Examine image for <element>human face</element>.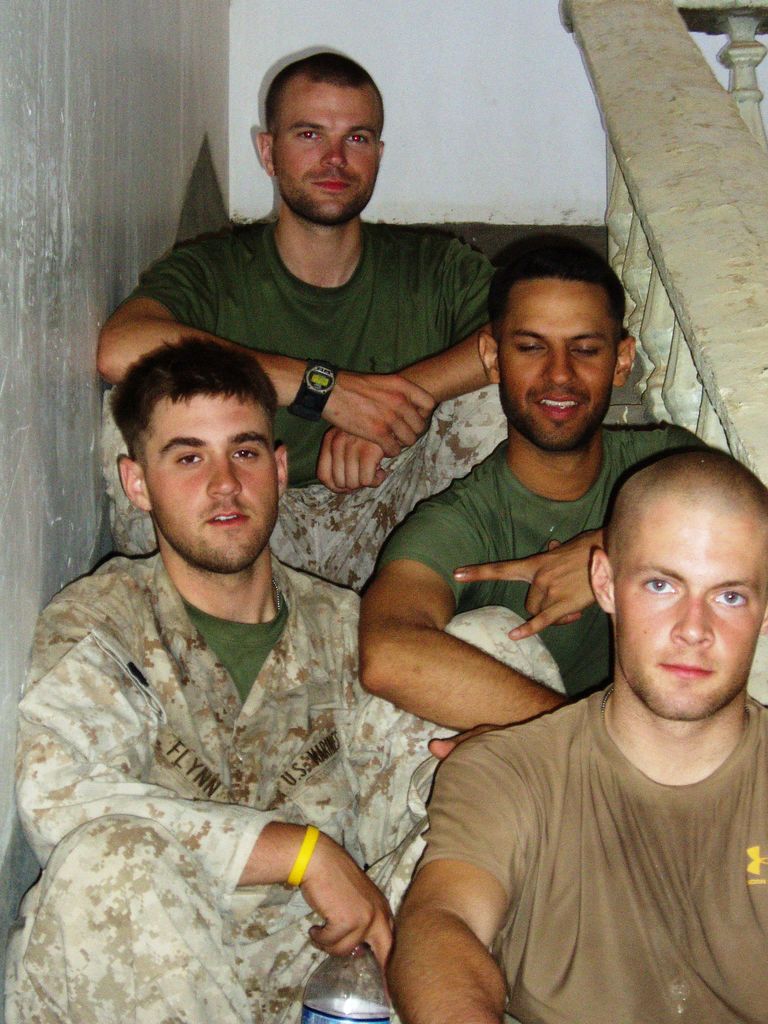
Examination result: (502, 291, 614, 445).
